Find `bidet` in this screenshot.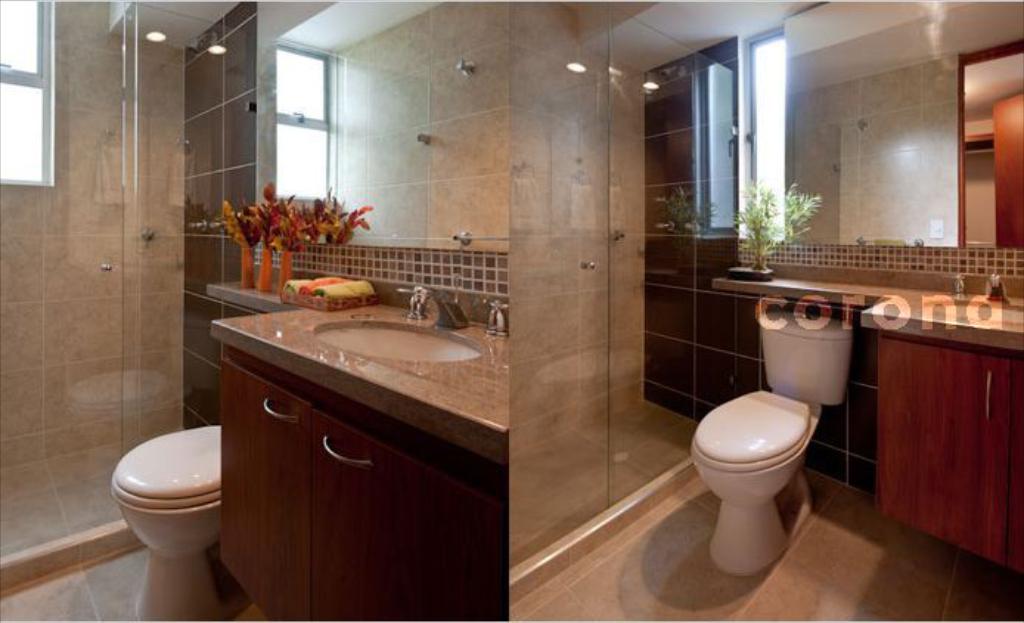
The bounding box for `bidet` is (691, 390, 816, 579).
